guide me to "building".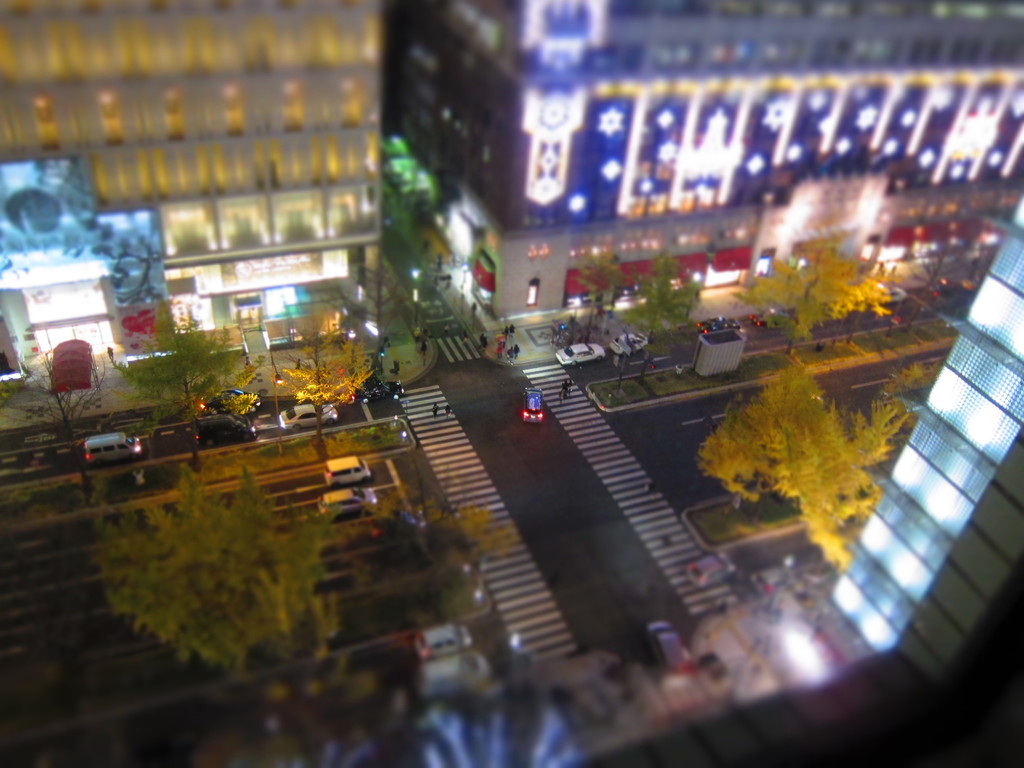
Guidance: locate(0, 0, 383, 388).
